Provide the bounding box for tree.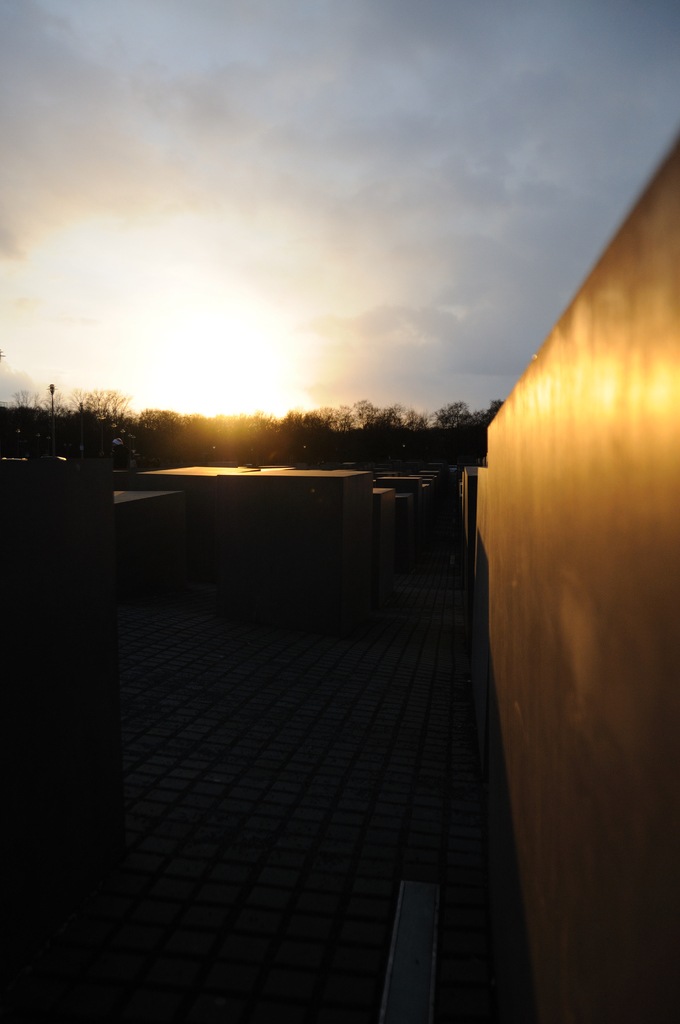
Rect(53, 366, 133, 452).
